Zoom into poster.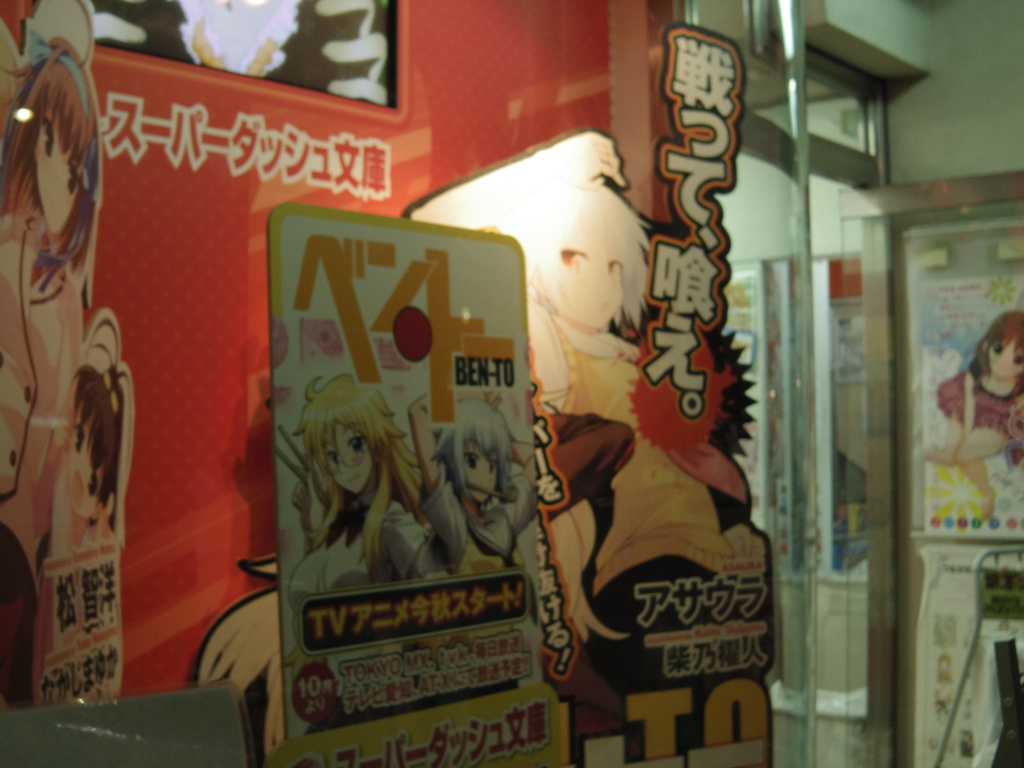
Zoom target: pyautogui.locateOnScreen(266, 200, 564, 767).
